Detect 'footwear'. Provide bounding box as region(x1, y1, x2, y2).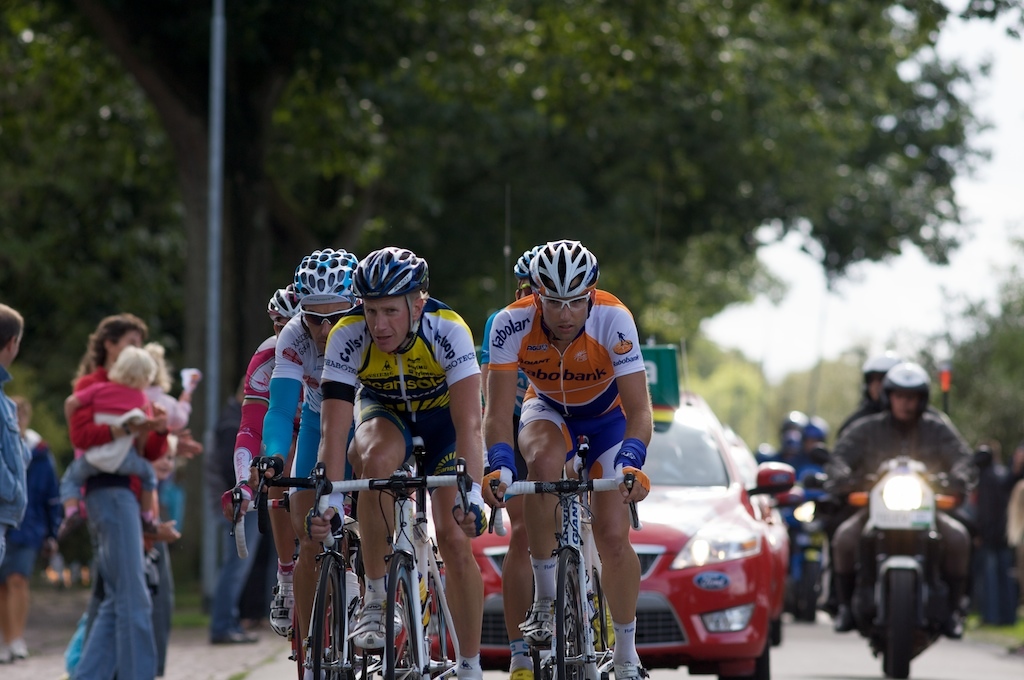
region(613, 652, 646, 679).
